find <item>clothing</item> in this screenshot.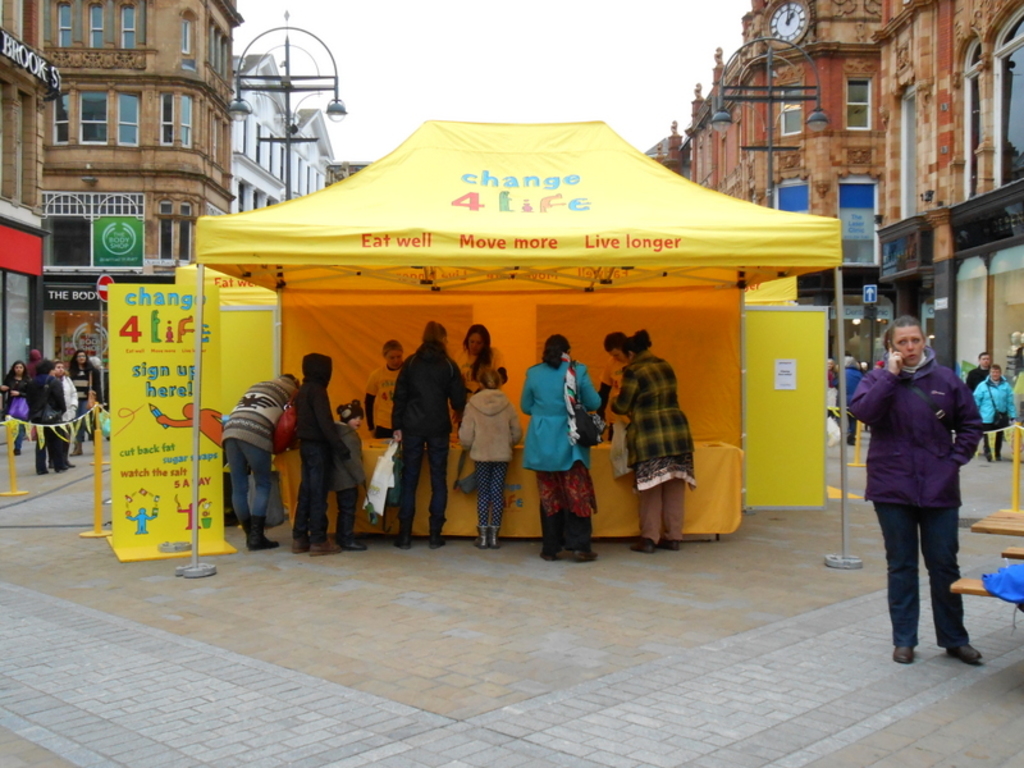
The bounding box for <item>clothing</item> is <bbox>0, 372, 29, 442</bbox>.
